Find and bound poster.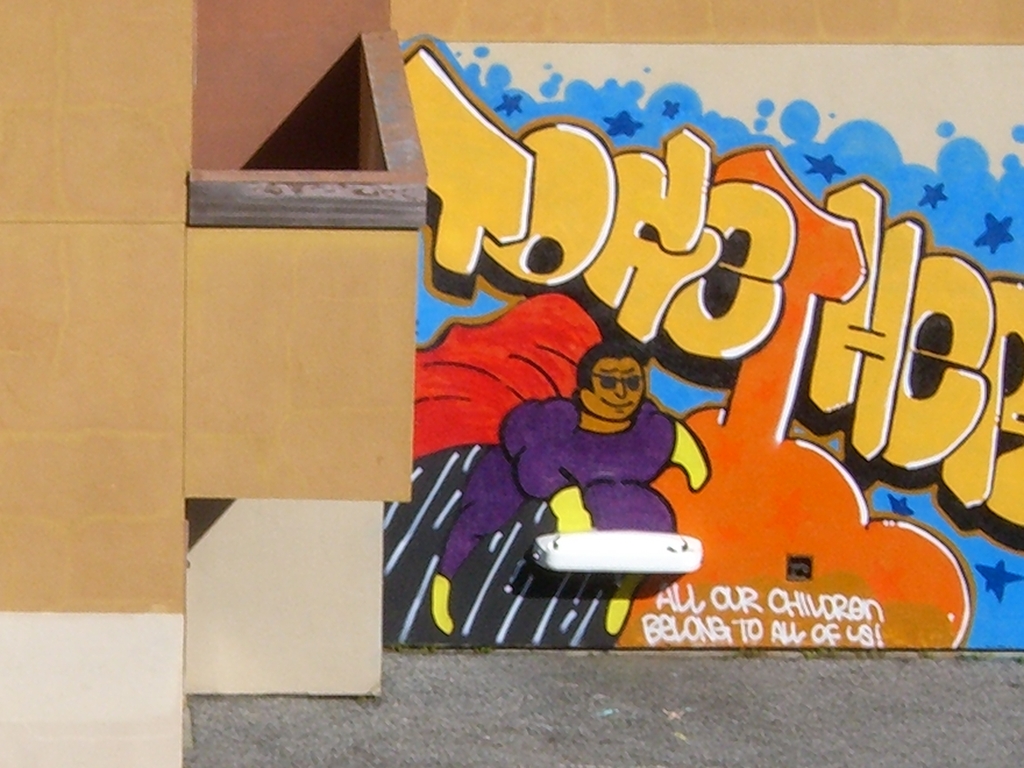
Bound: bbox=(382, 35, 1023, 643).
